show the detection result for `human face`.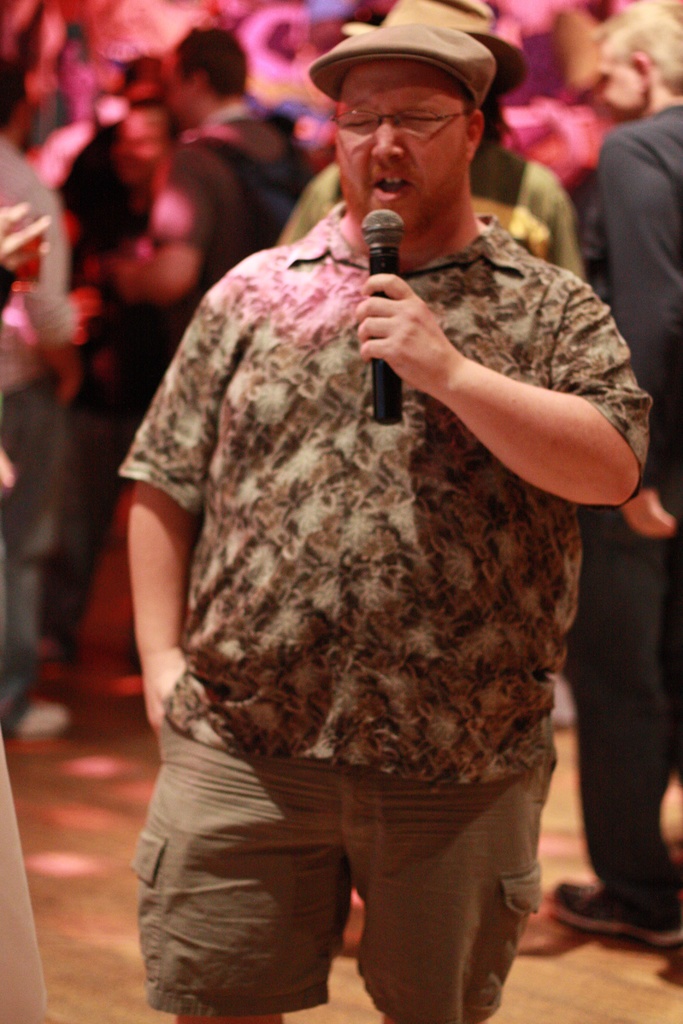
[x1=162, y1=59, x2=202, y2=122].
